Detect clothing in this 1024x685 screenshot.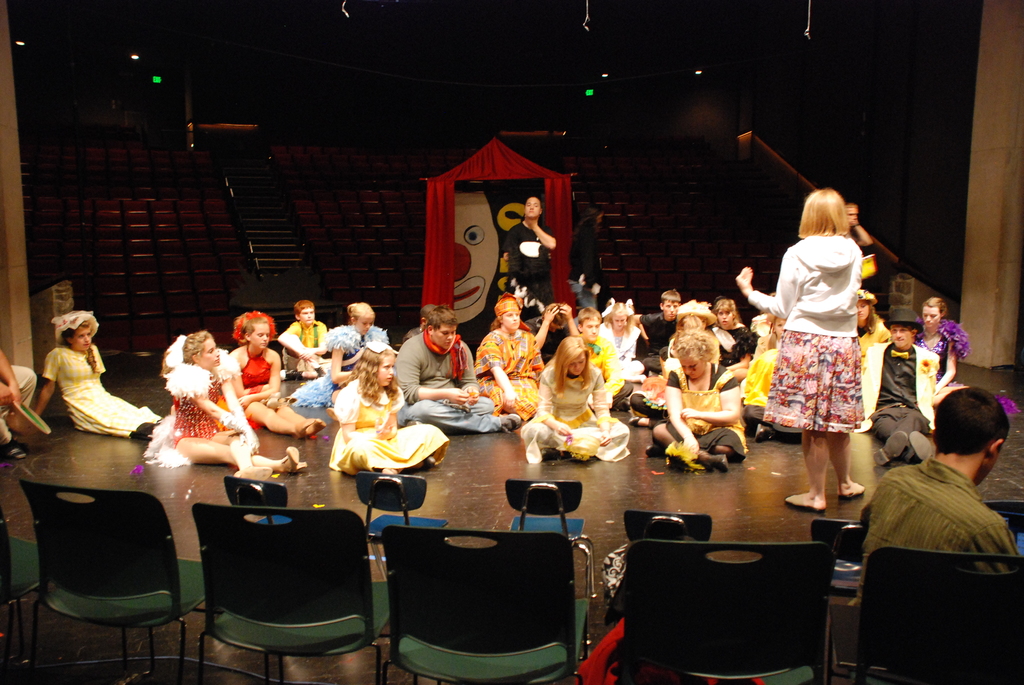
Detection: 650:358:746:462.
